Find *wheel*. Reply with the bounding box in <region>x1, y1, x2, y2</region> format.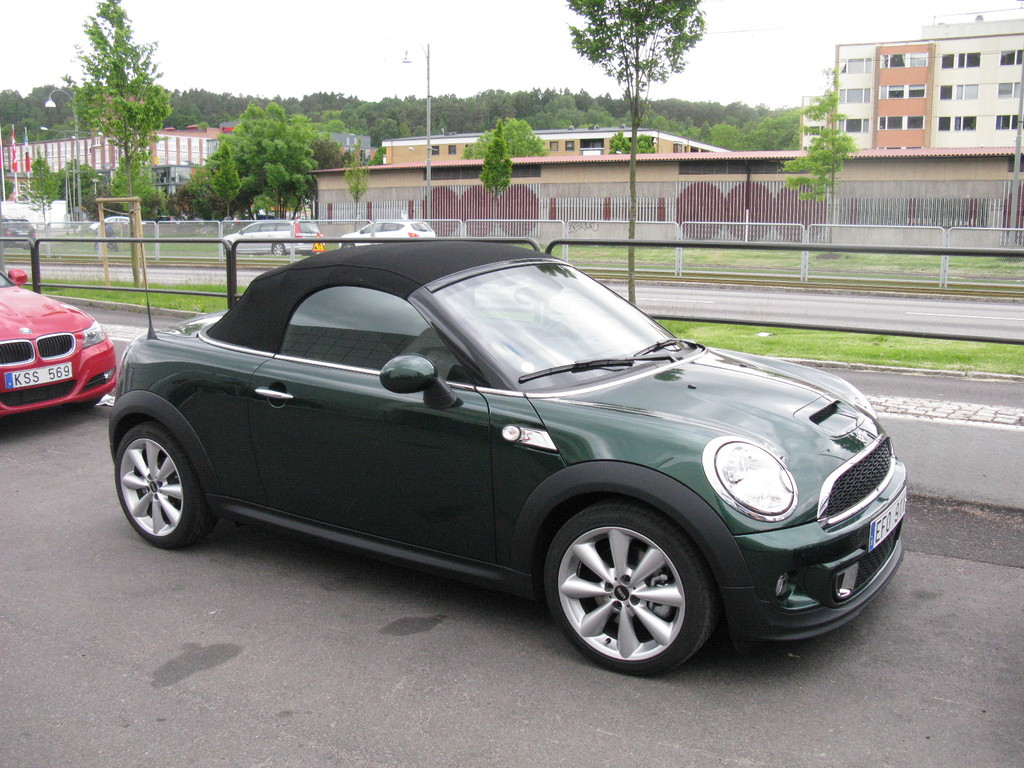
<region>540, 505, 718, 668</region>.
